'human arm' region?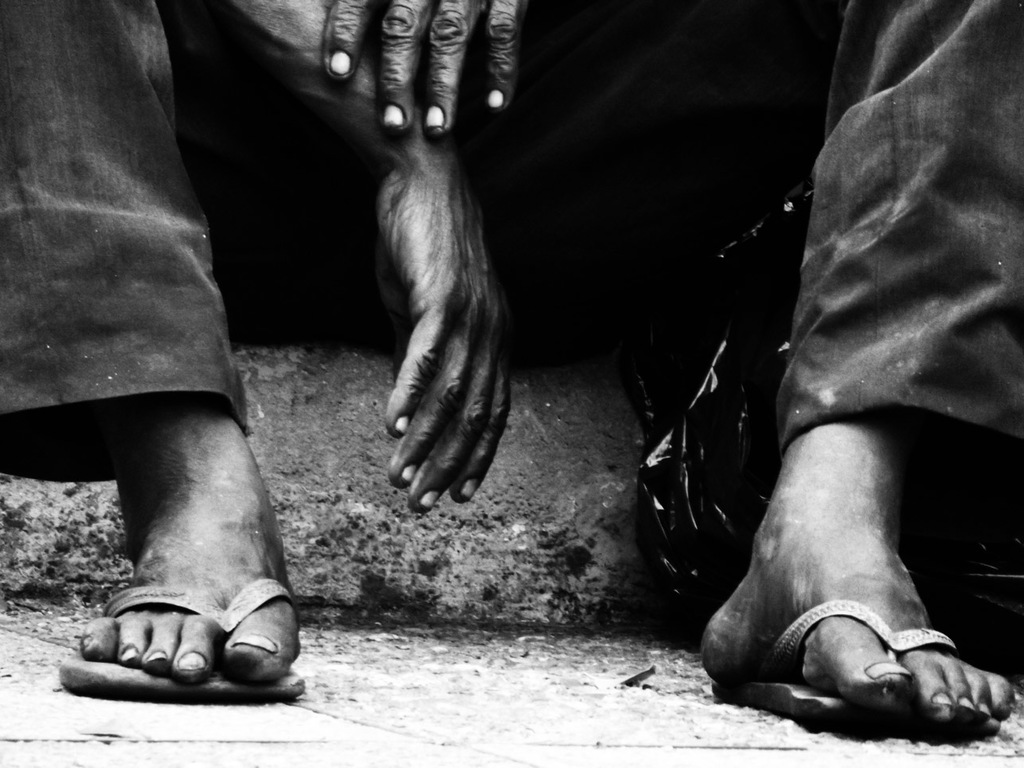
select_region(322, 0, 519, 135)
